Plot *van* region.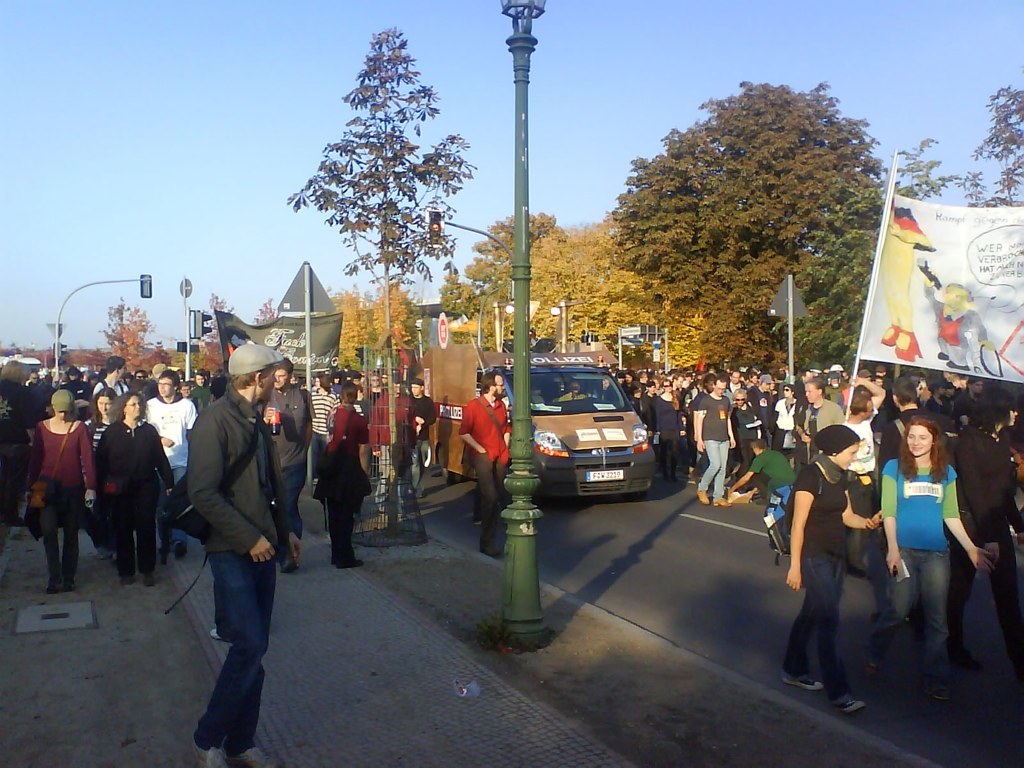
Plotted at locate(420, 346, 658, 503).
